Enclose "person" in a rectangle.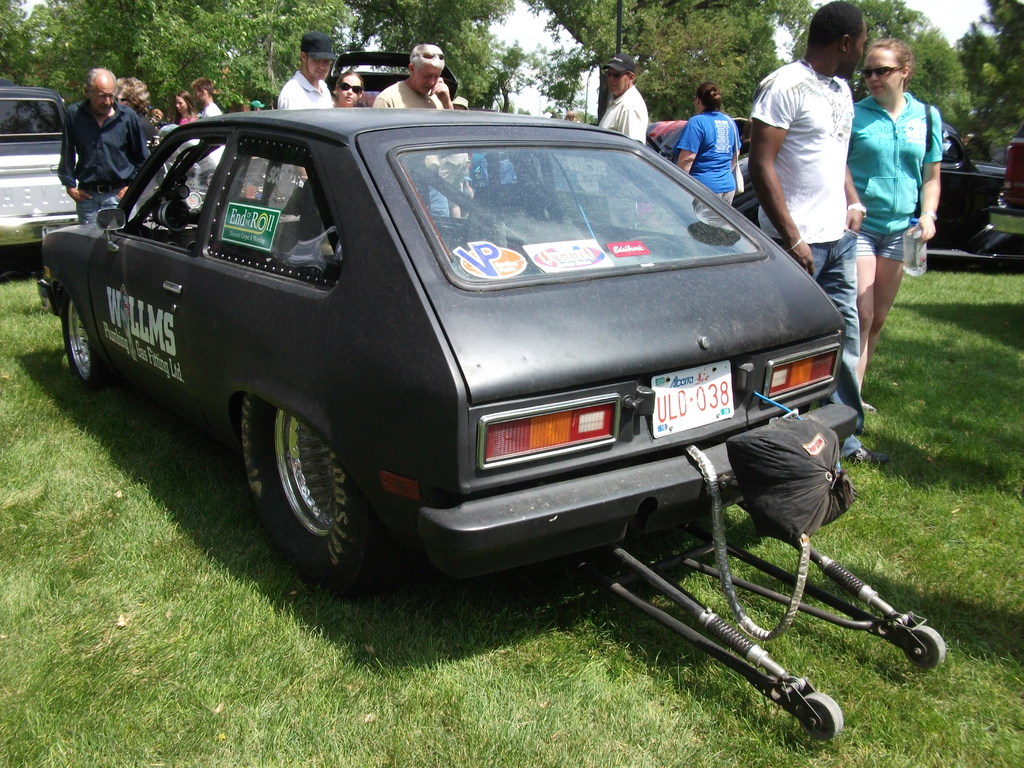
<bbox>367, 39, 451, 106</bbox>.
